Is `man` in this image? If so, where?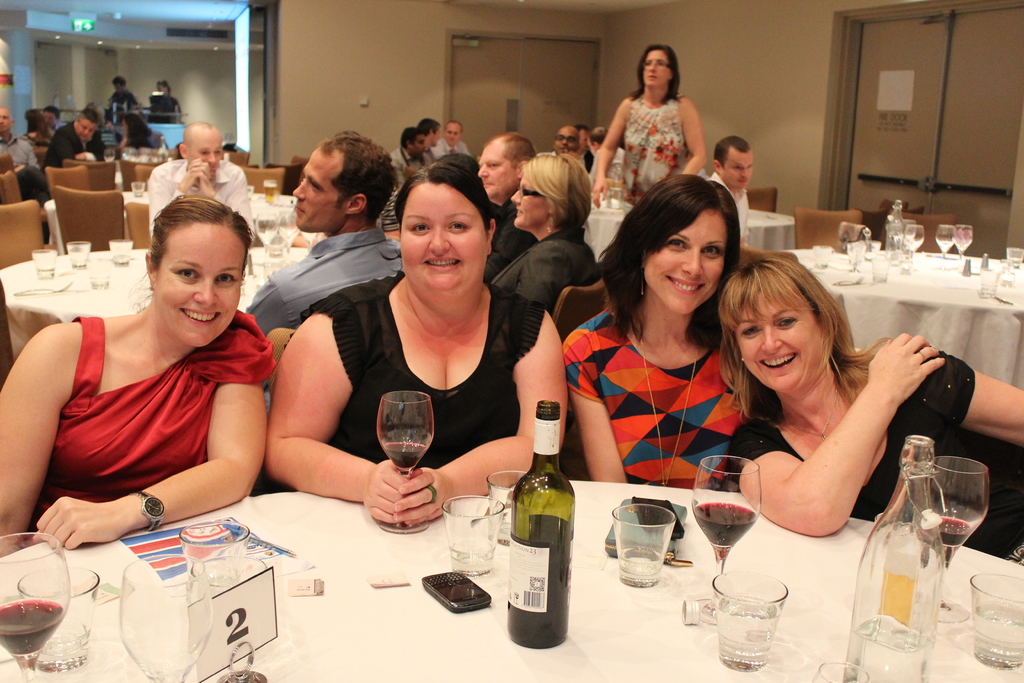
Yes, at x1=29 y1=104 x2=68 y2=142.
